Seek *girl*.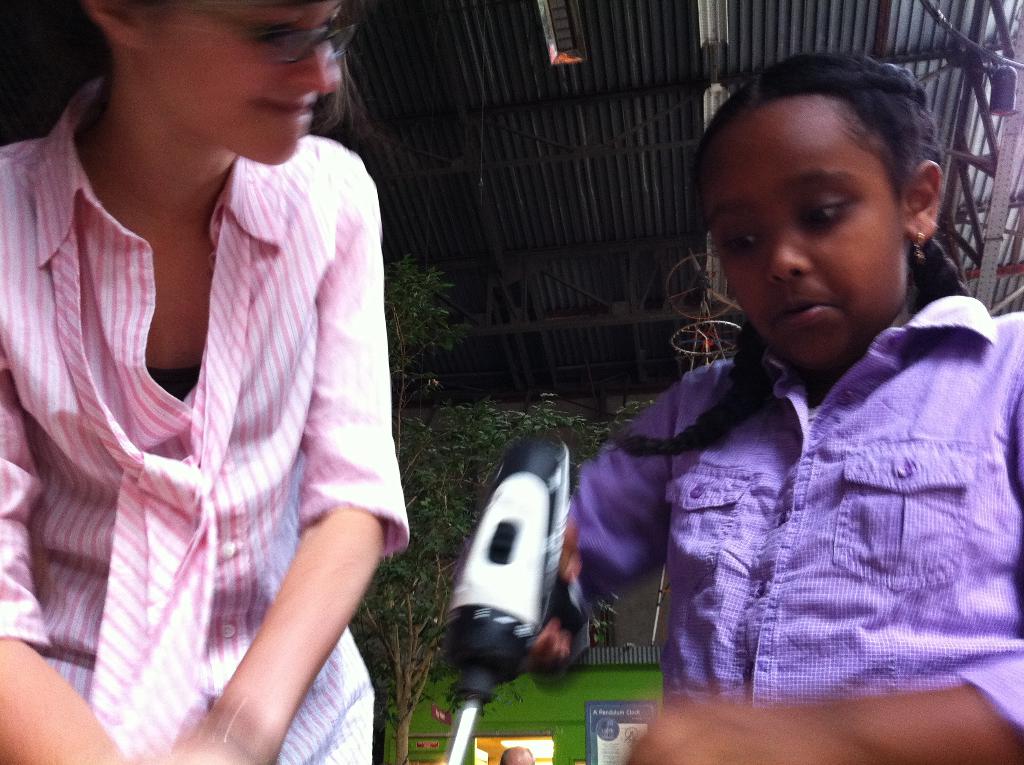
[x1=529, y1=51, x2=1023, y2=764].
